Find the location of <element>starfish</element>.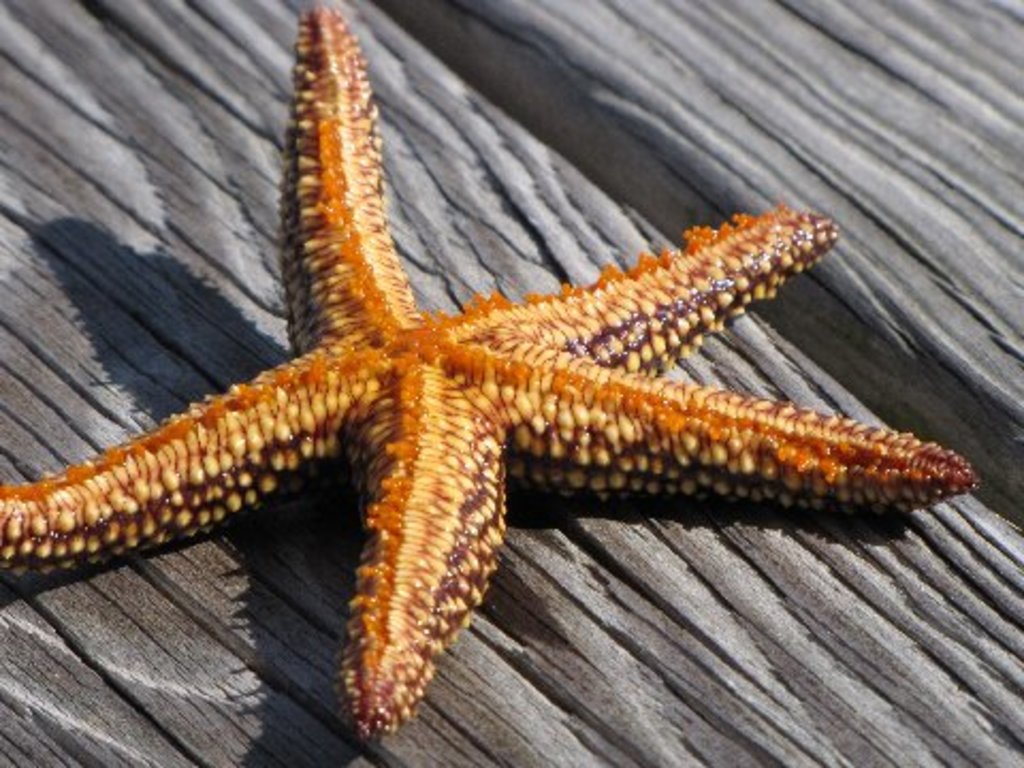
Location: {"x1": 0, "y1": 2, "x2": 977, "y2": 738}.
